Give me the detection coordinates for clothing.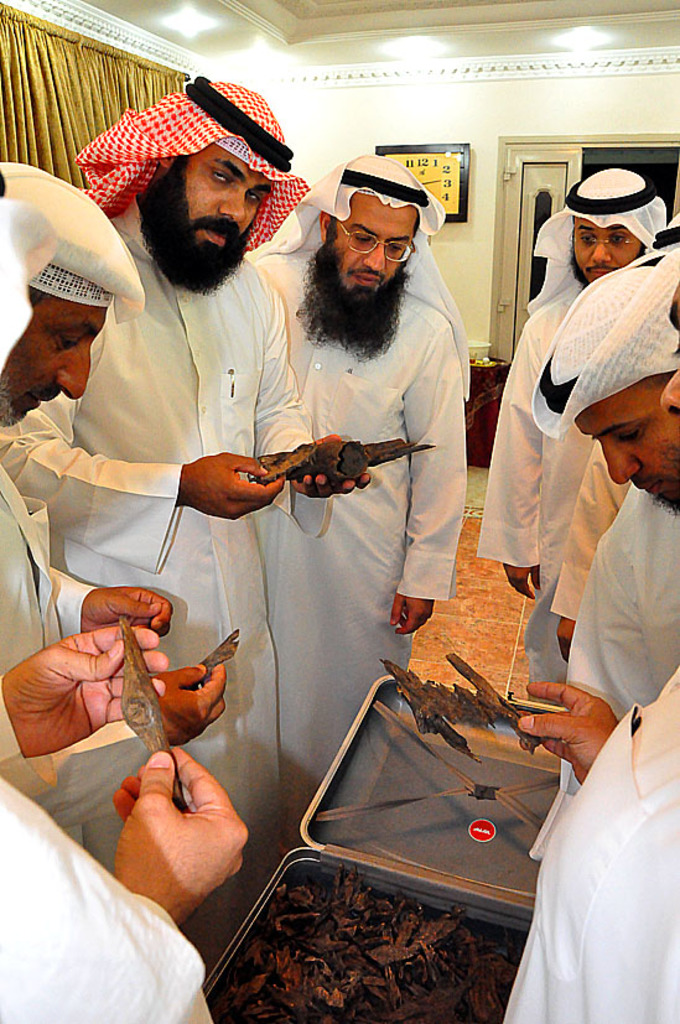
<box>253,238,466,859</box>.
